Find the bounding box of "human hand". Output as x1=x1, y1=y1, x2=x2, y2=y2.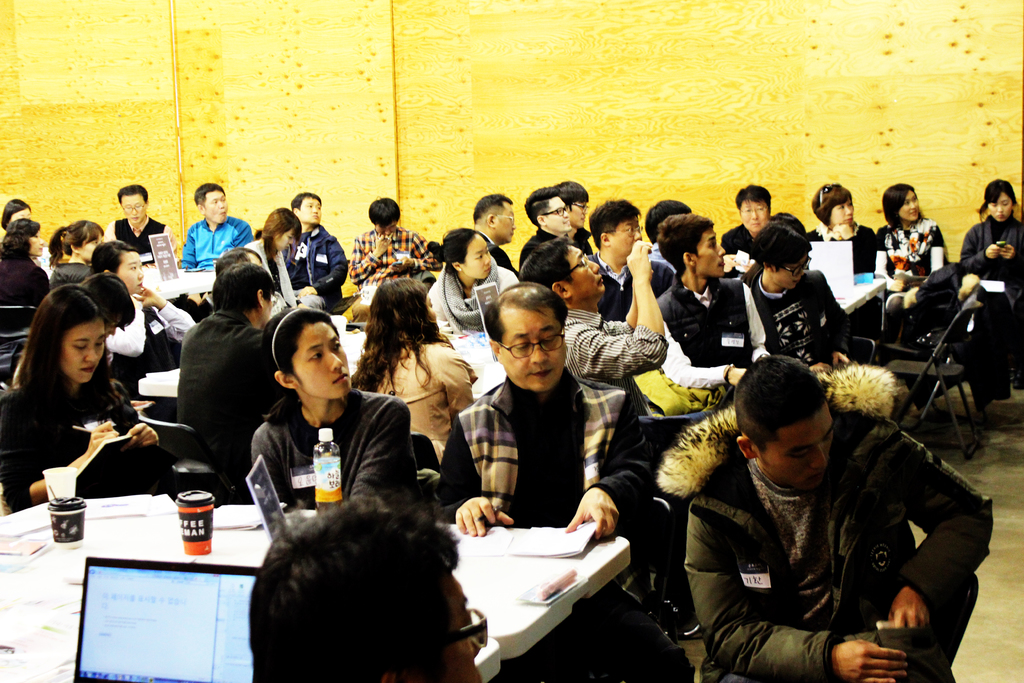
x1=730, y1=368, x2=749, y2=387.
